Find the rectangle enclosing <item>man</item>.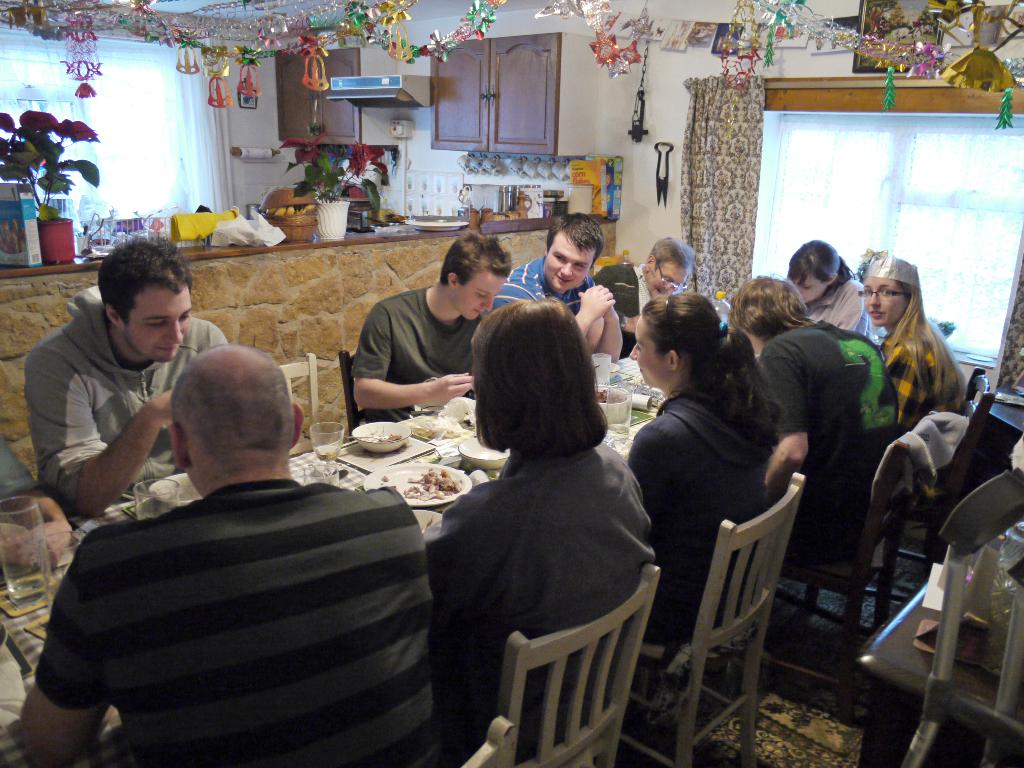
bbox(630, 391, 759, 648).
